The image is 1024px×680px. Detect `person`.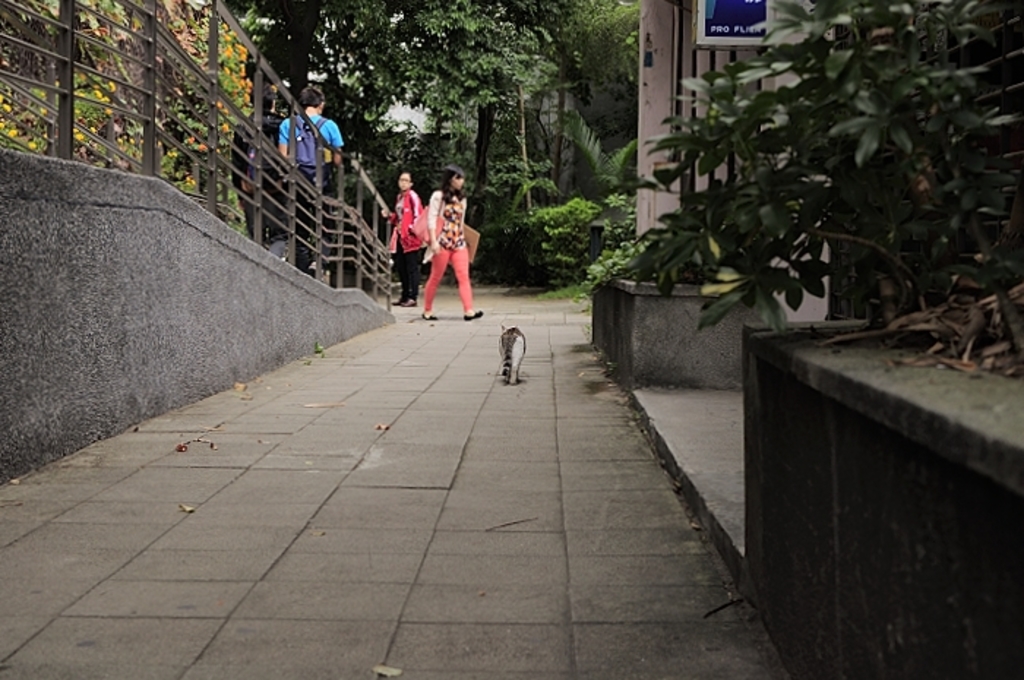
Detection: 426, 164, 484, 319.
